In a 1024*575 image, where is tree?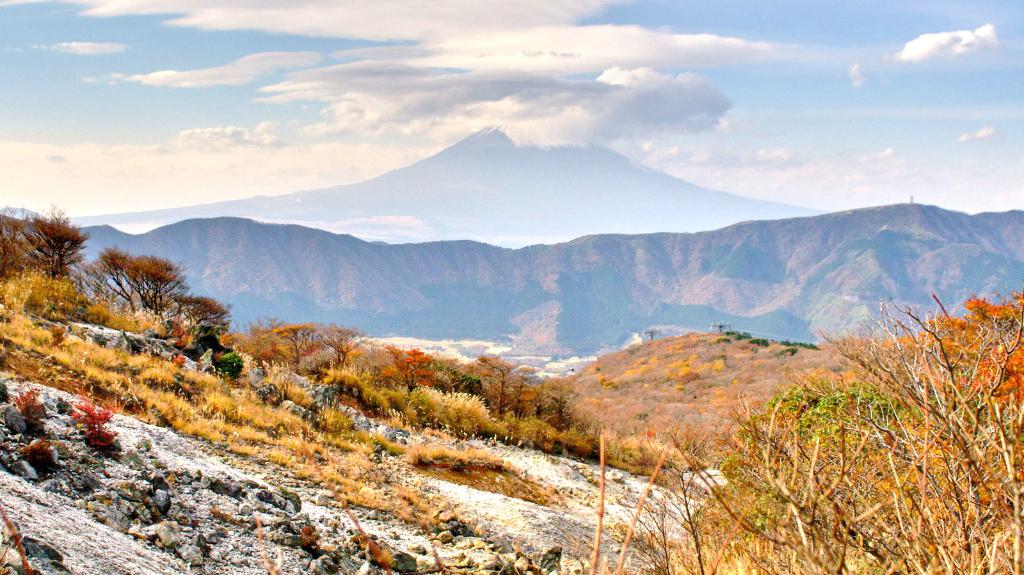
crop(355, 334, 438, 434).
